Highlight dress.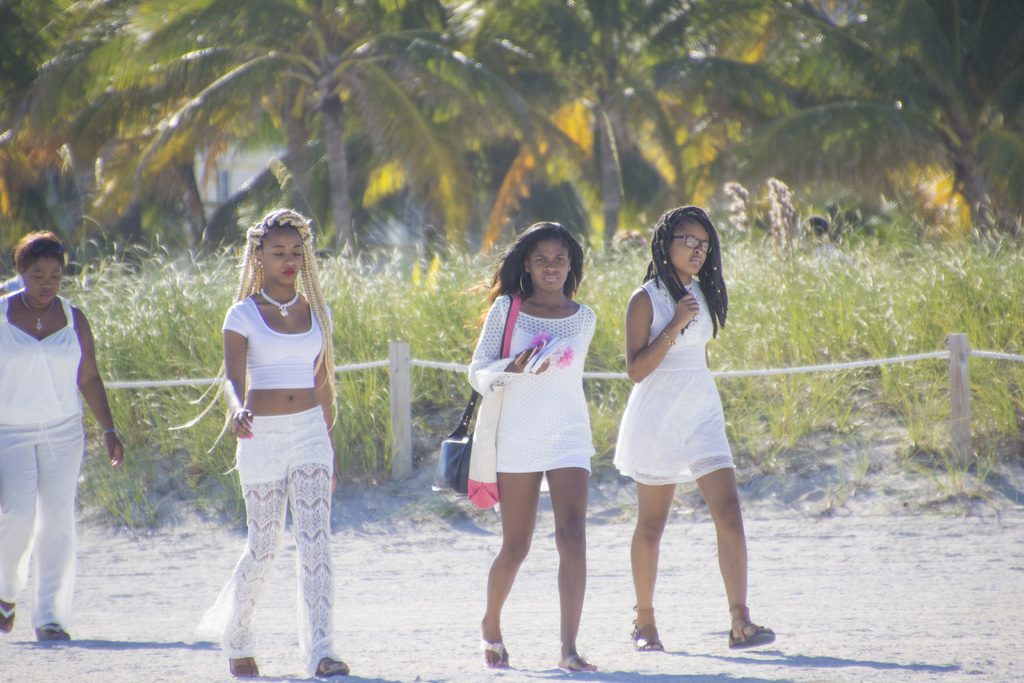
Highlighted region: 618, 258, 747, 516.
